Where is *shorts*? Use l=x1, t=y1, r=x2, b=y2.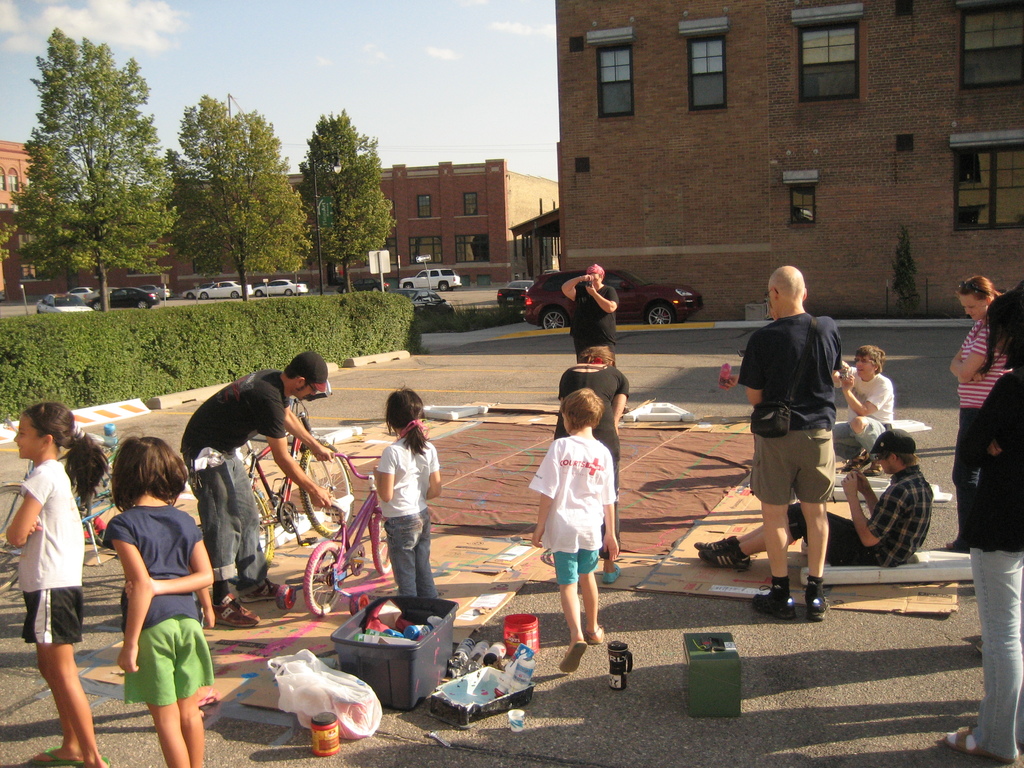
l=21, t=586, r=81, b=644.
